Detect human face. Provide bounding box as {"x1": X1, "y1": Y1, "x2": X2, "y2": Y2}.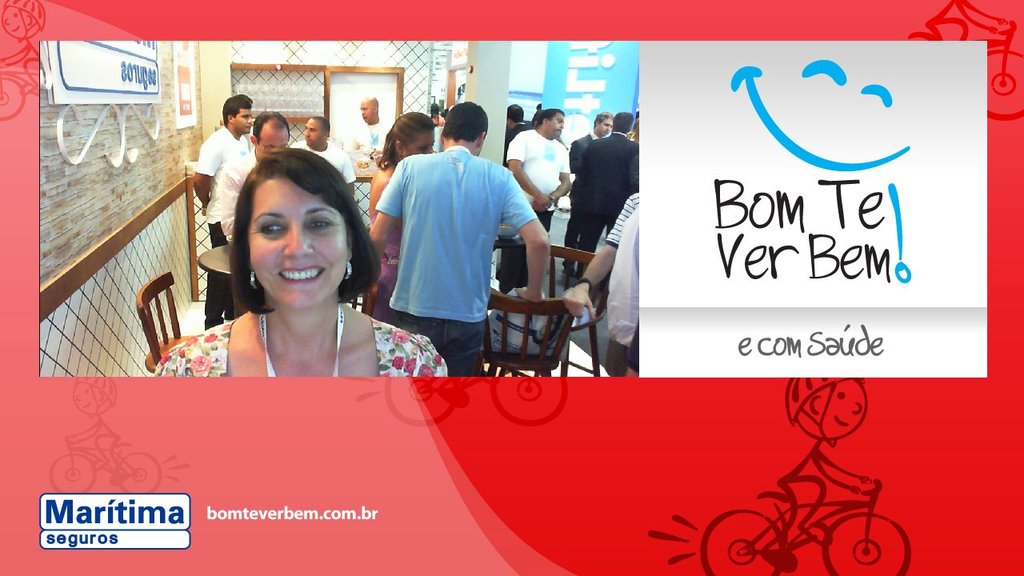
{"x1": 586, "y1": 111, "x2": 609, "y2": 138}.
